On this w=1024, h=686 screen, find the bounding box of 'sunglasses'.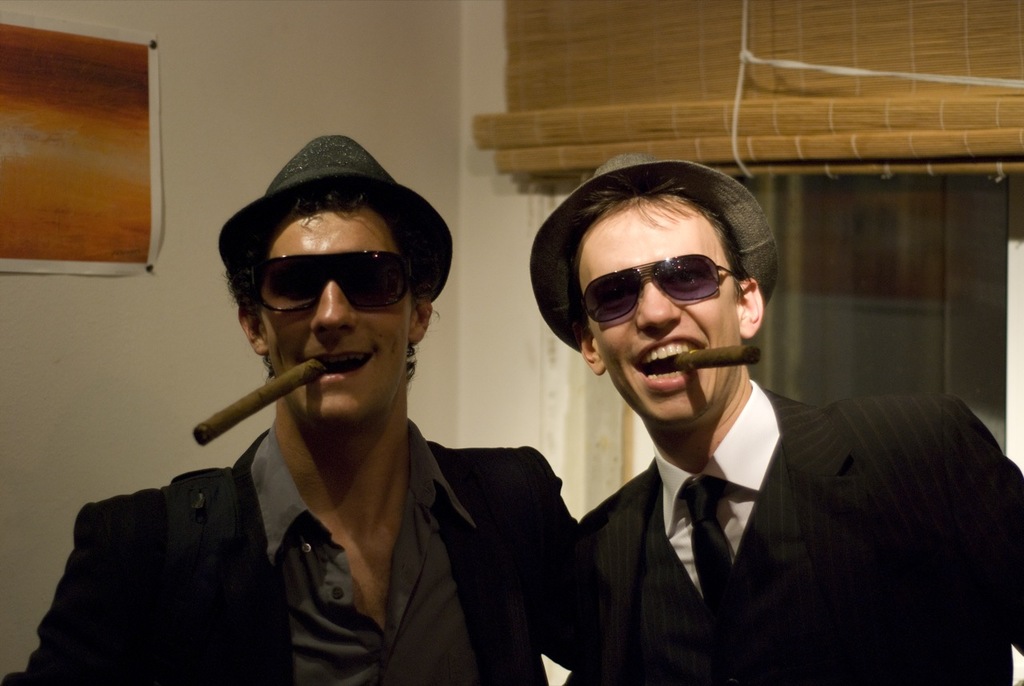
Bounding box: region(246, 253, 411, 319).
